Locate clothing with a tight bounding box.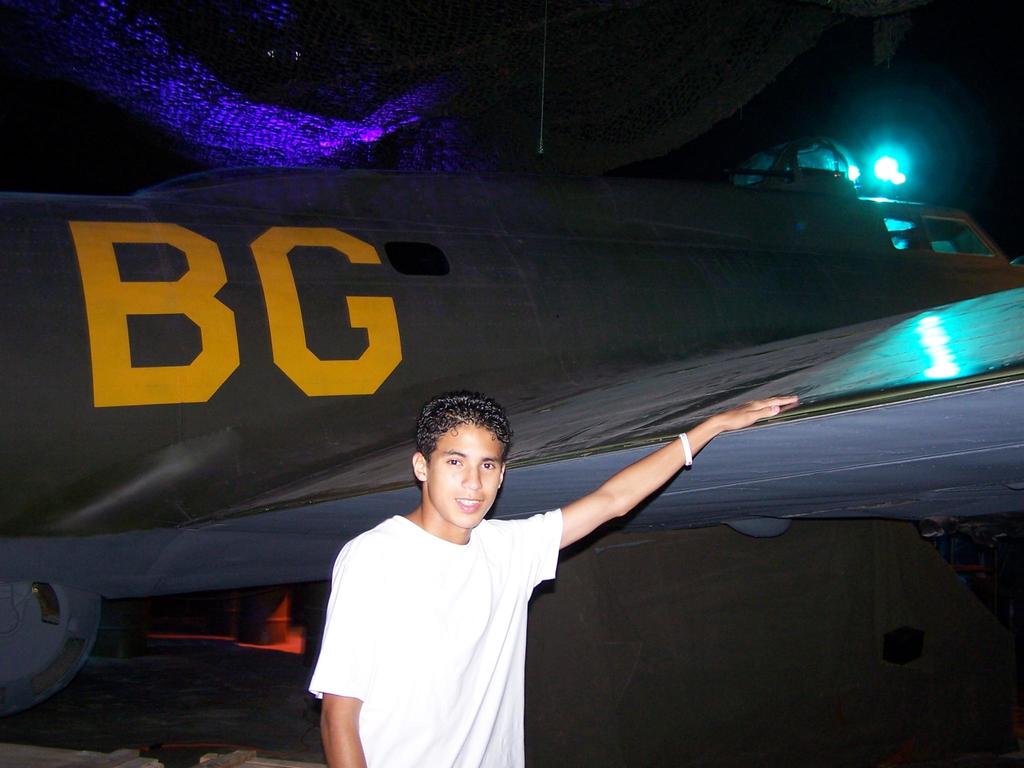
crop(307, 476, 596, 748).
